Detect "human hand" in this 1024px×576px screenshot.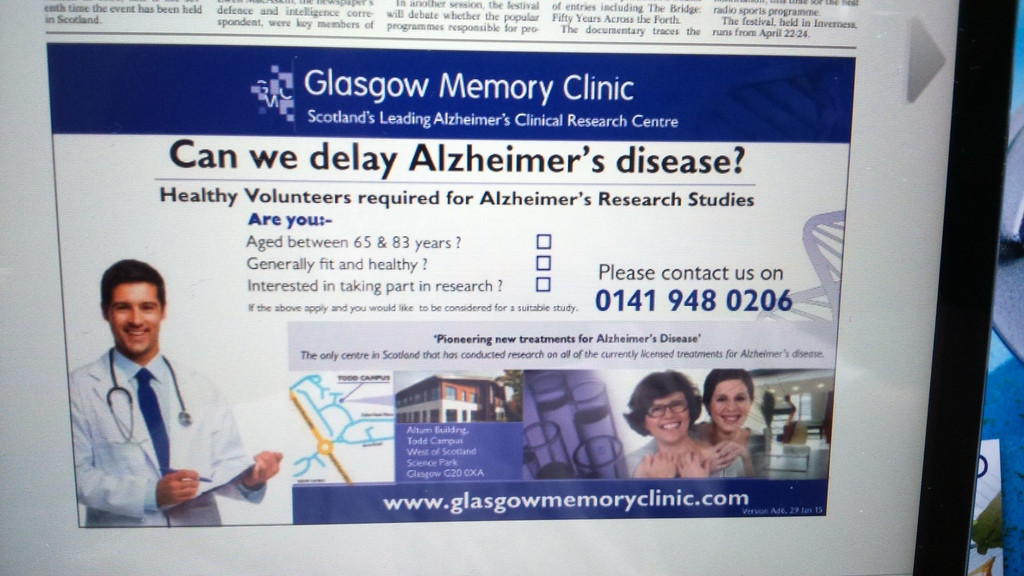
Detection: BBox(157, 468, 203, 506).
